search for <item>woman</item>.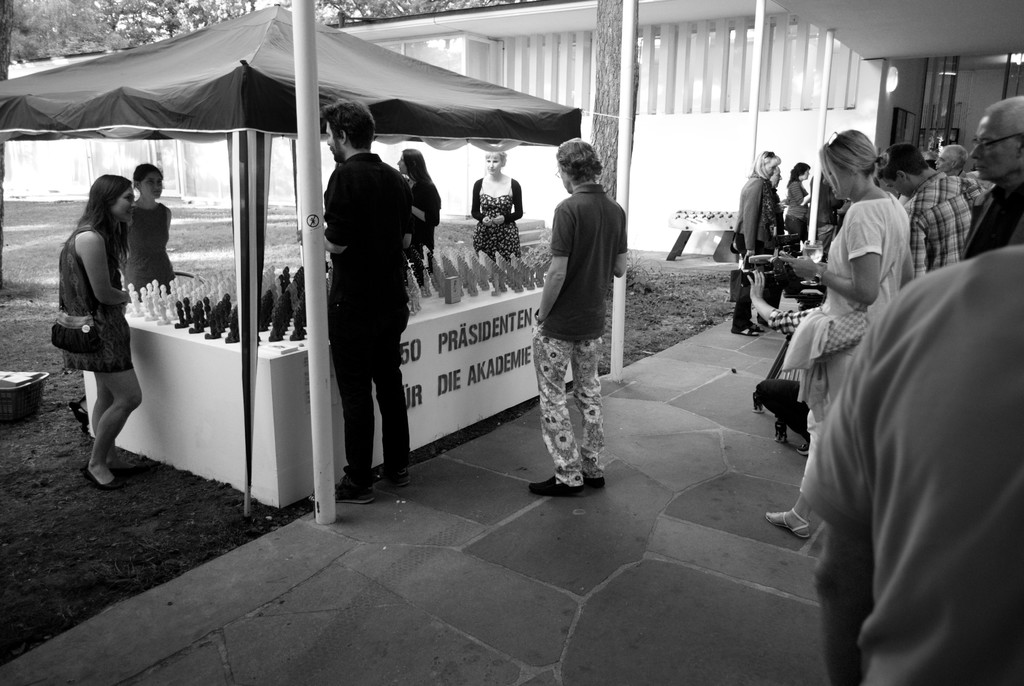
Found at region(39, 152, 149, 471).
